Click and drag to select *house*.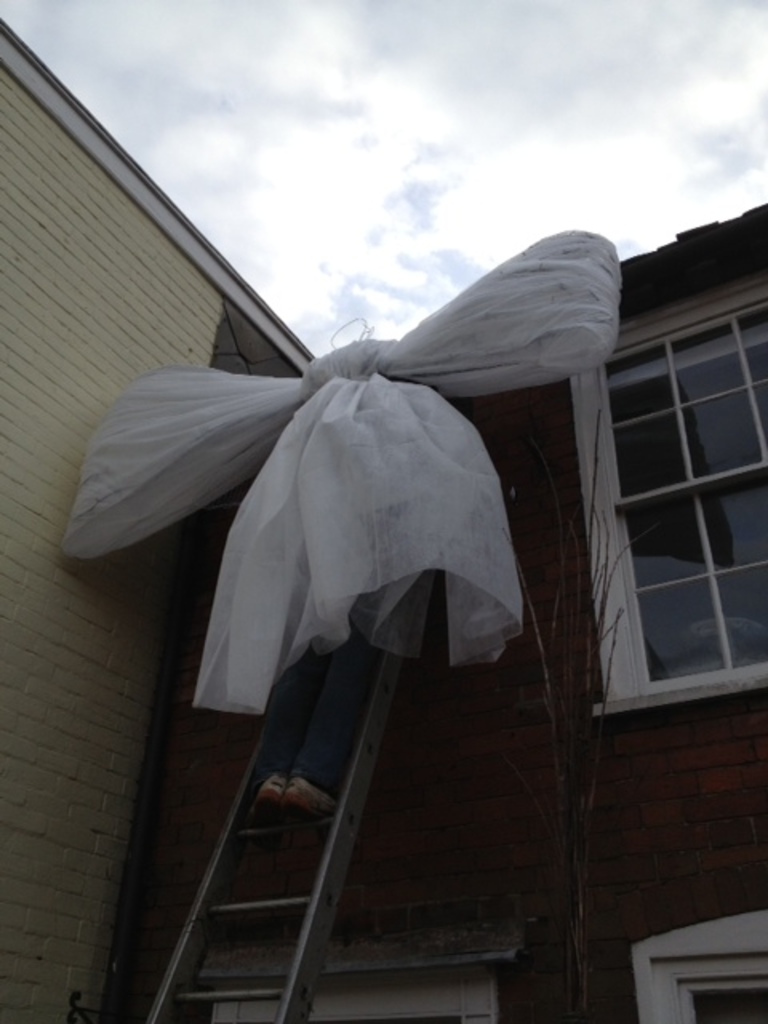
Selection: rect(0, 16, 318, 1022).
